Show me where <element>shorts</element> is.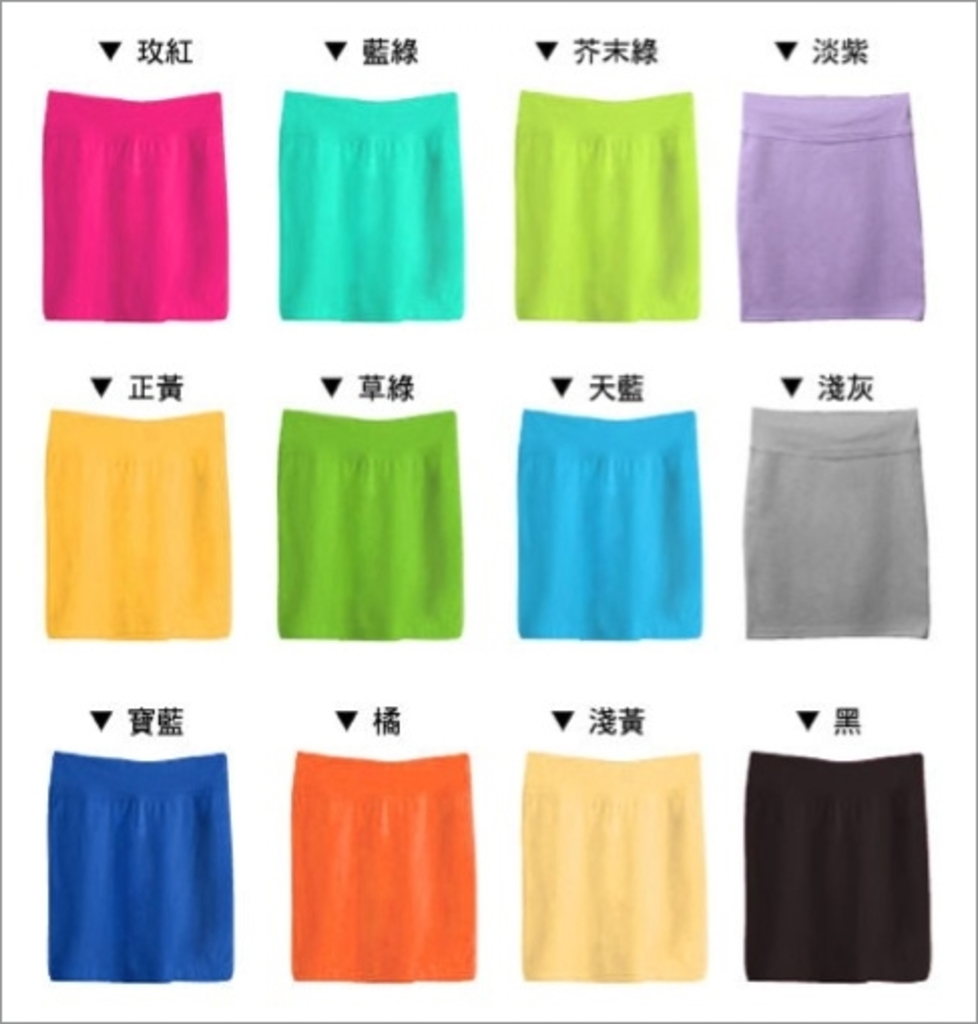
<element>shorts</element> is at box(281, 92, 460, 317).
